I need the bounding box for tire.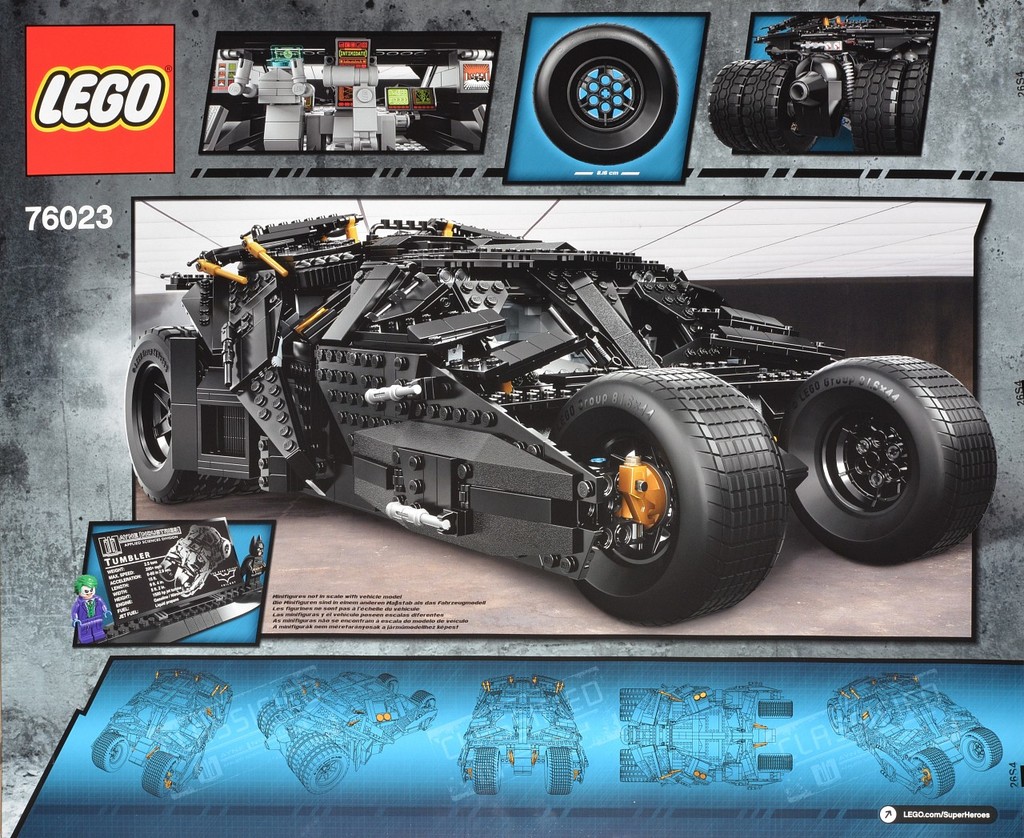
Here it is: box(221, 541, 232, 558).
